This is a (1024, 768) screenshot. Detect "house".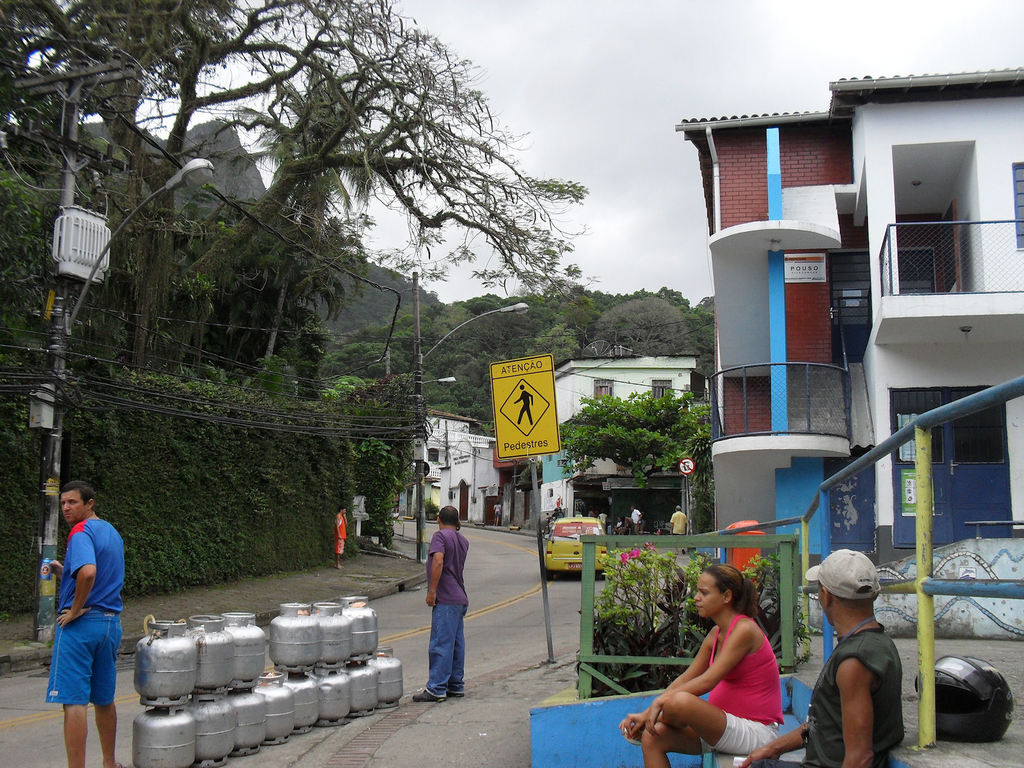
<box>498,416,573,528</box>.
